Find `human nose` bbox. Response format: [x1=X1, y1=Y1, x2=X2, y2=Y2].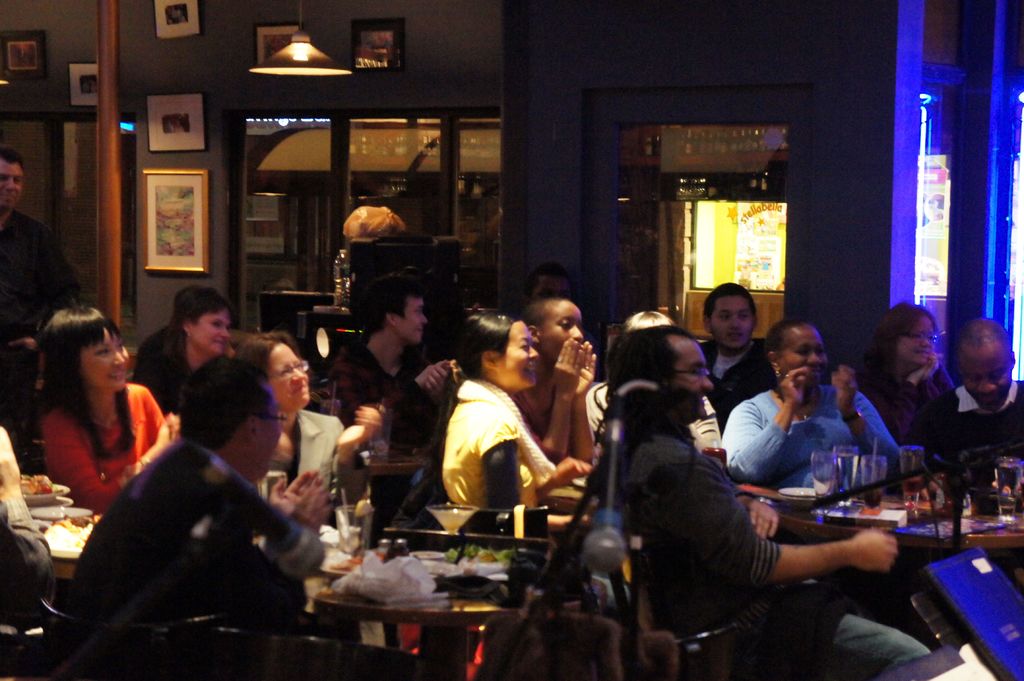
[x1=809, y1=349, x2=820, y2=366].
